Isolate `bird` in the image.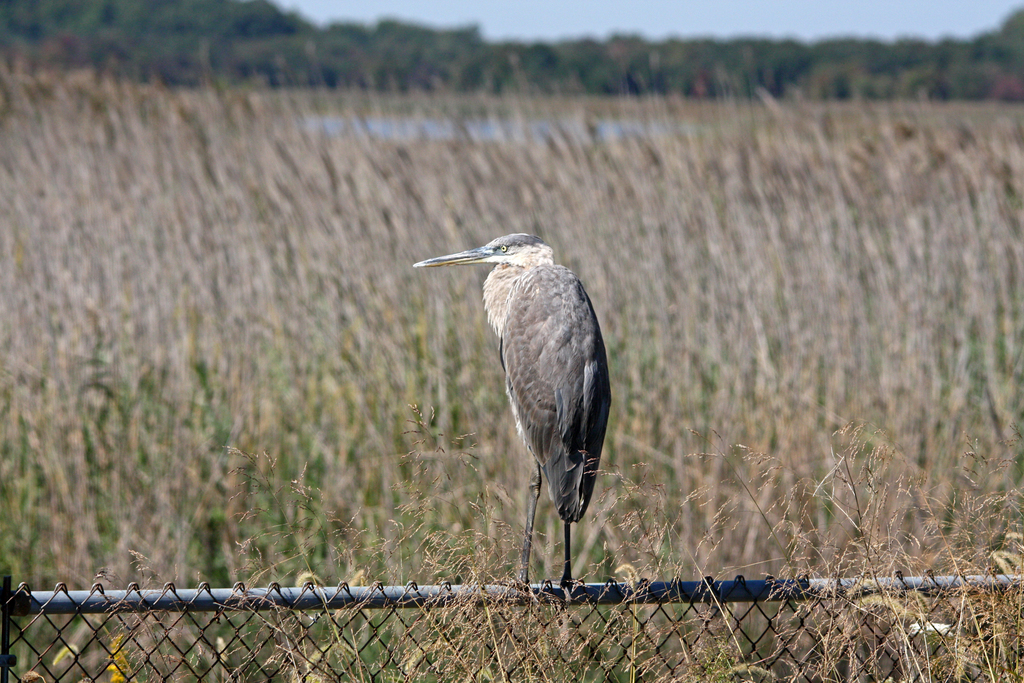
Isolated region: left=413, top=226, right=630, bottom=602.
